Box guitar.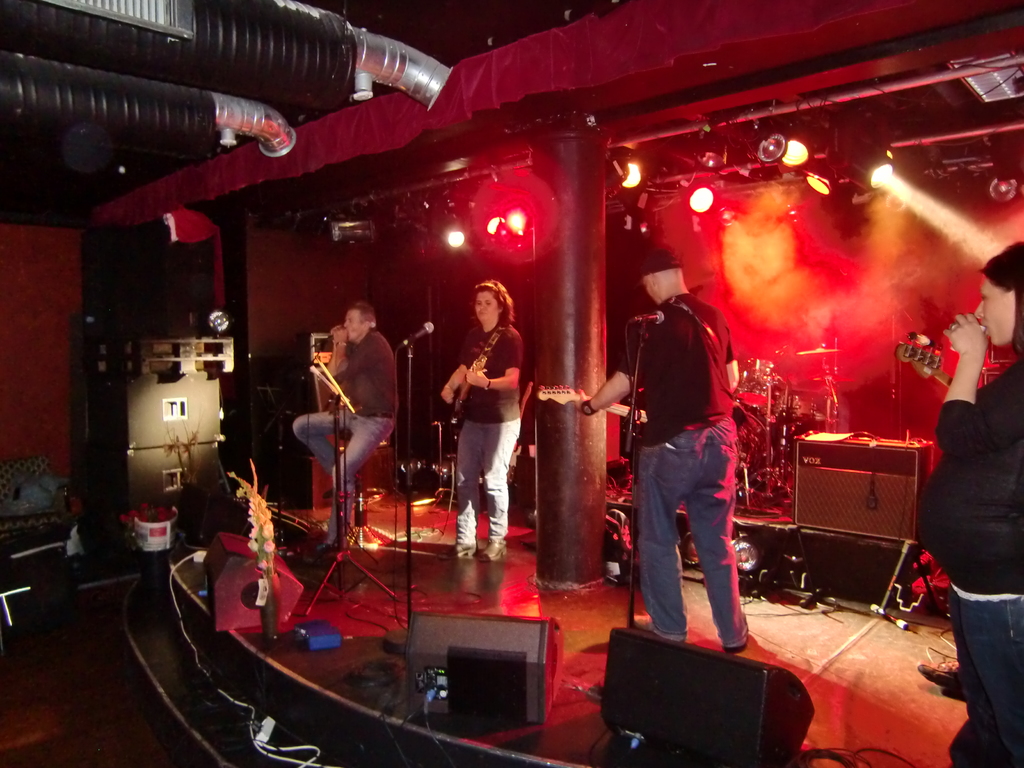
(447,321,506,415).
